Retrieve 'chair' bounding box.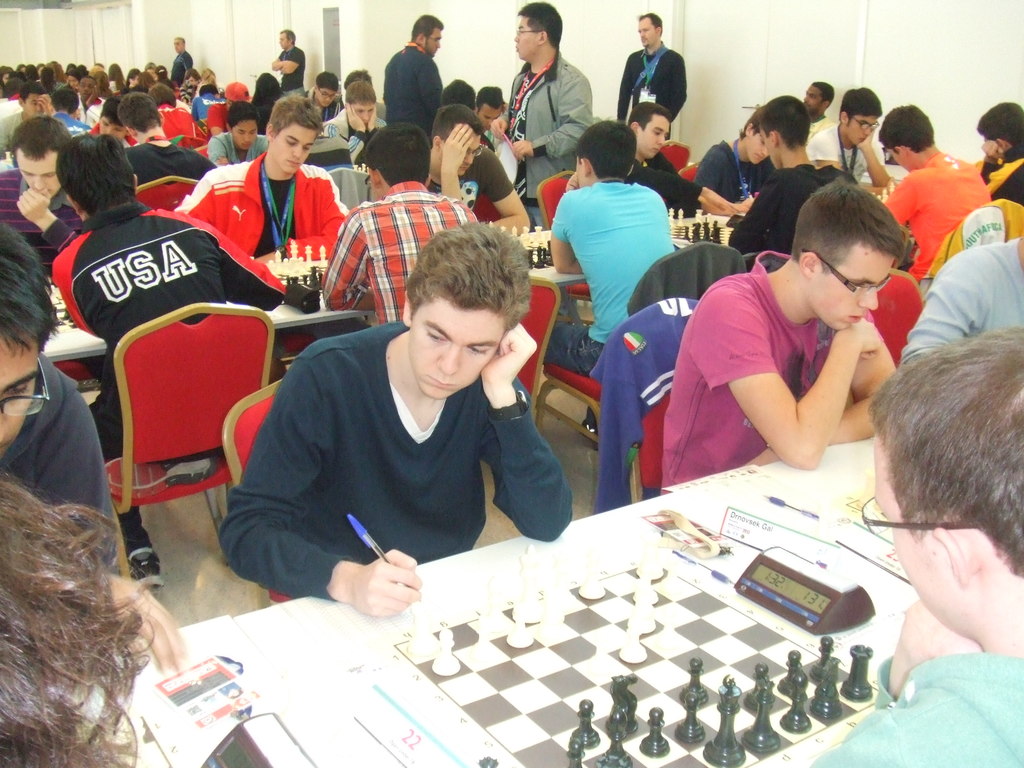
Bounding box: x1=534, y1=238, x2=752, y2=439.
